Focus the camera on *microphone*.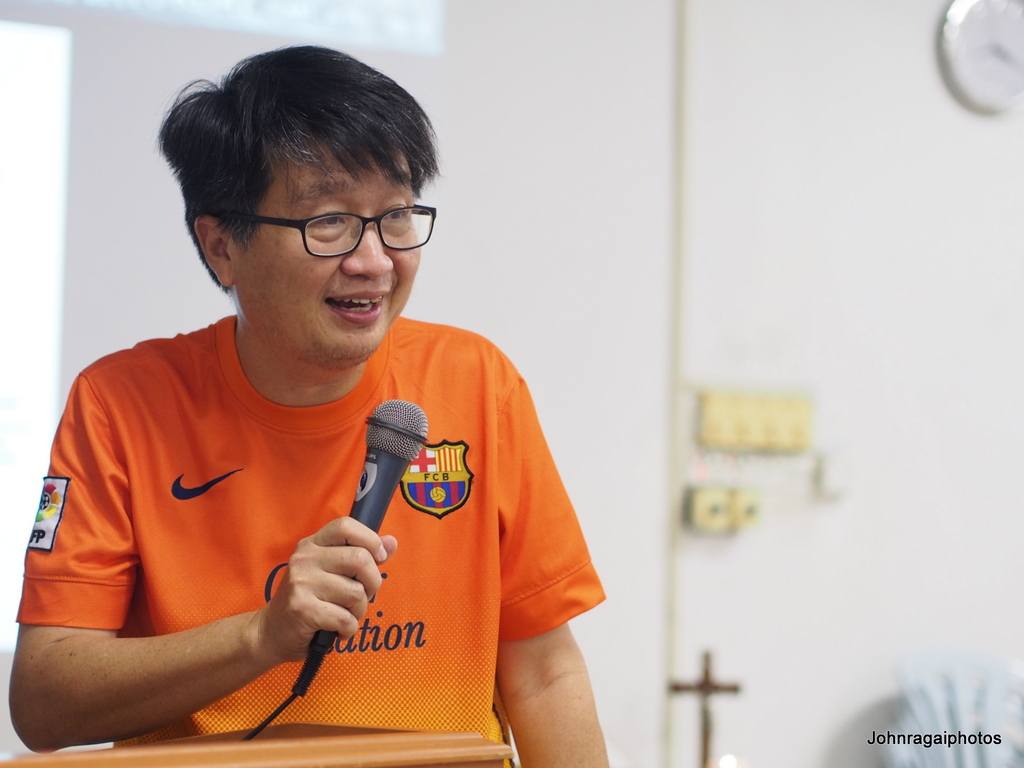
Focus region: rect(289, 396, 439, 705).
